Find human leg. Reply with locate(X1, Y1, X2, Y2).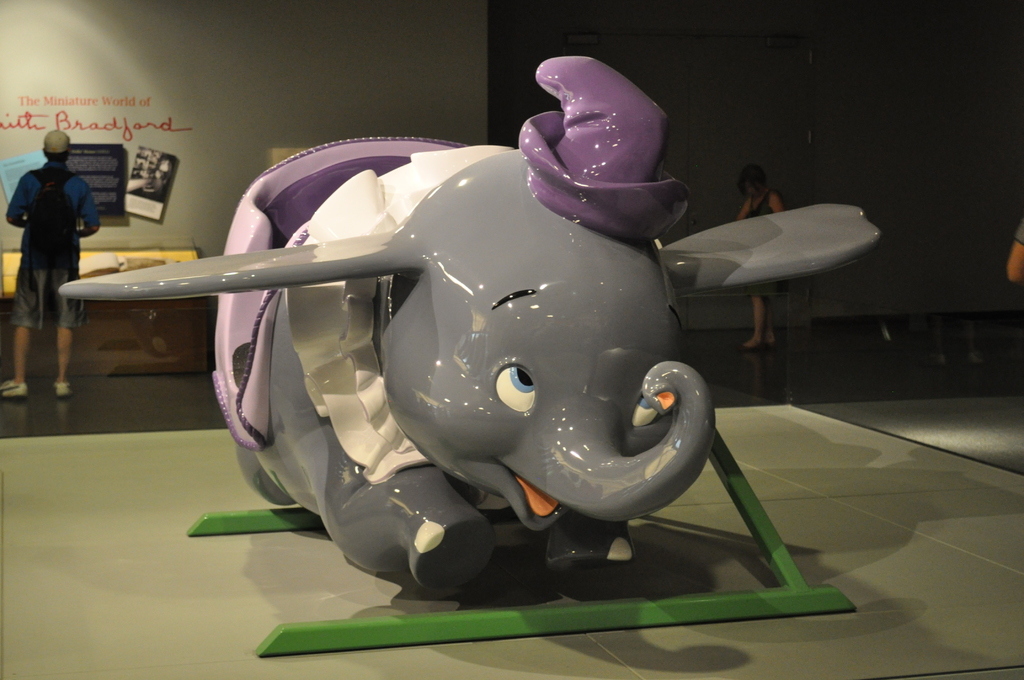
locate(49, 250, 86, 396).
